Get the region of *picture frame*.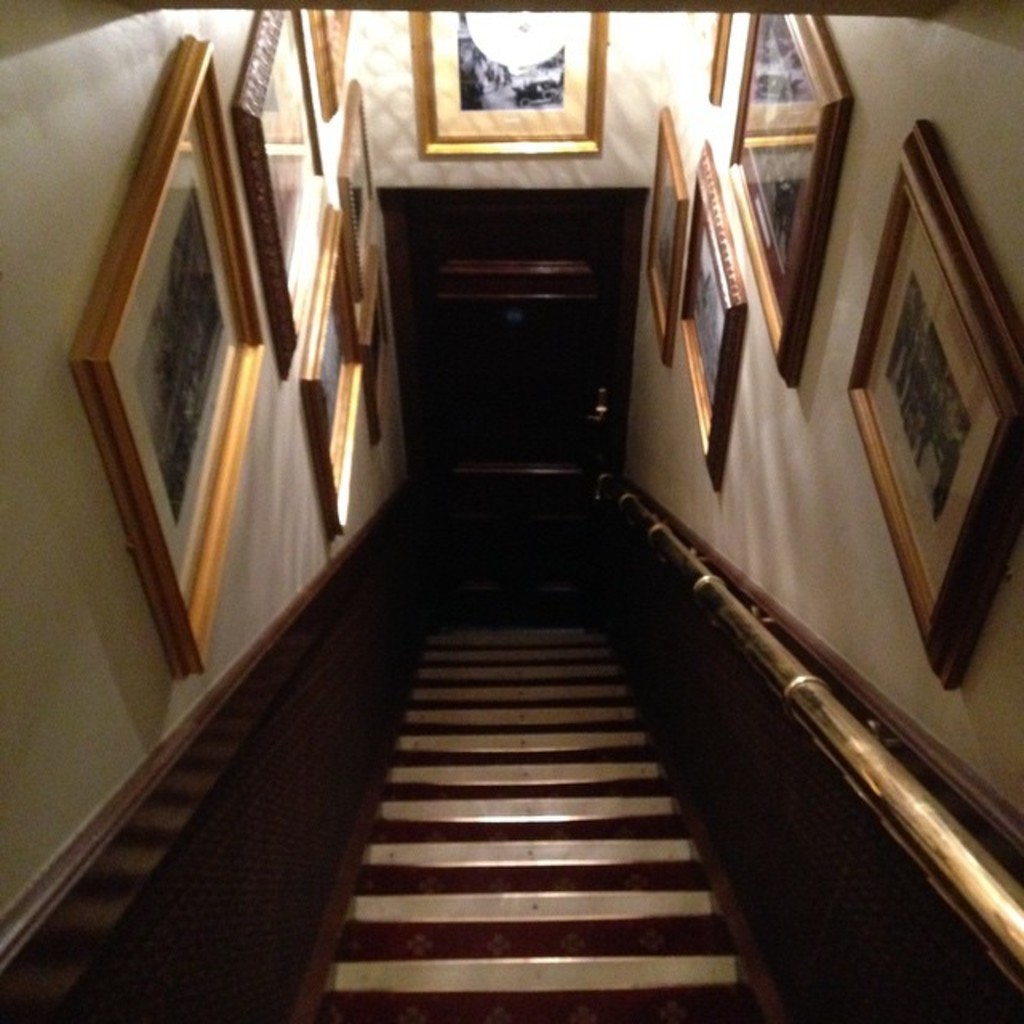
67, 27, 266, 682.
